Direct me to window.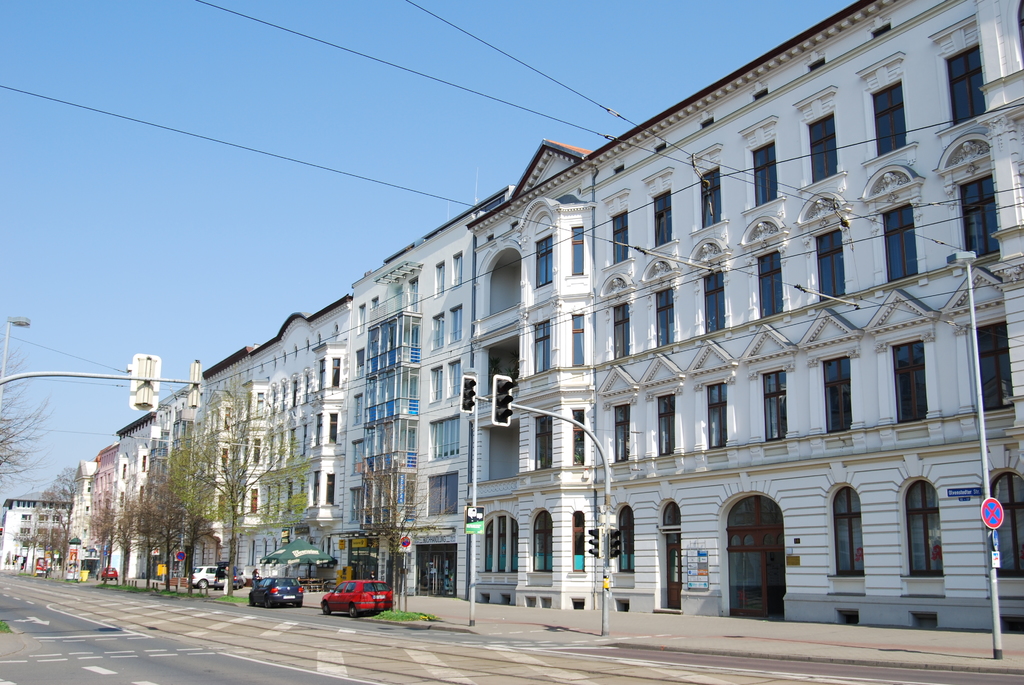
Direction: region(432, 314, 447, 350).
